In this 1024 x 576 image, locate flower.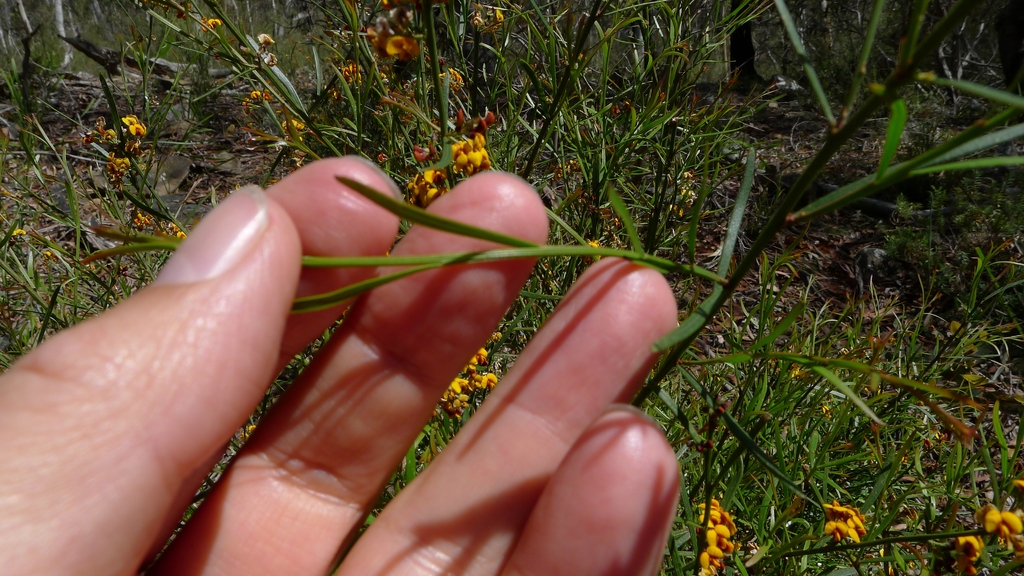
Bounding box: (694, 495, 739, 575).
